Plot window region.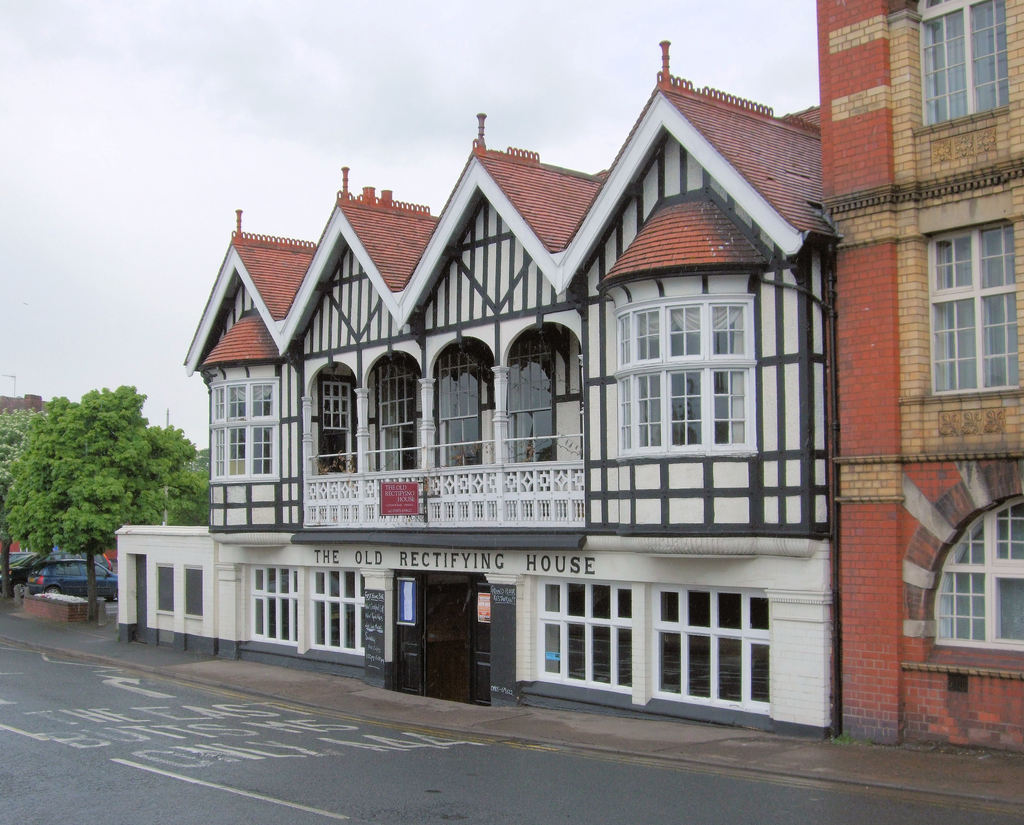
Plotted at box(928, 497, 1023, 645).
